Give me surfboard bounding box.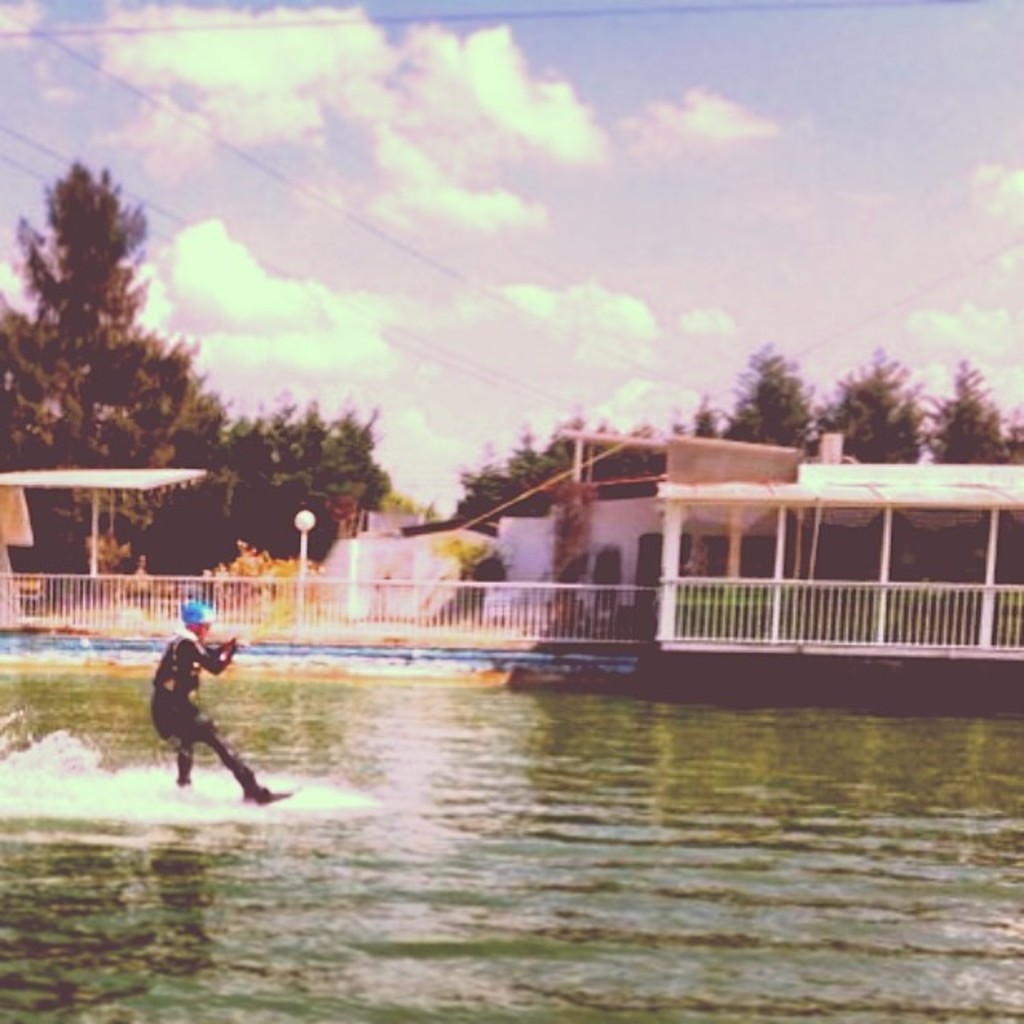
250:787:302:810.
